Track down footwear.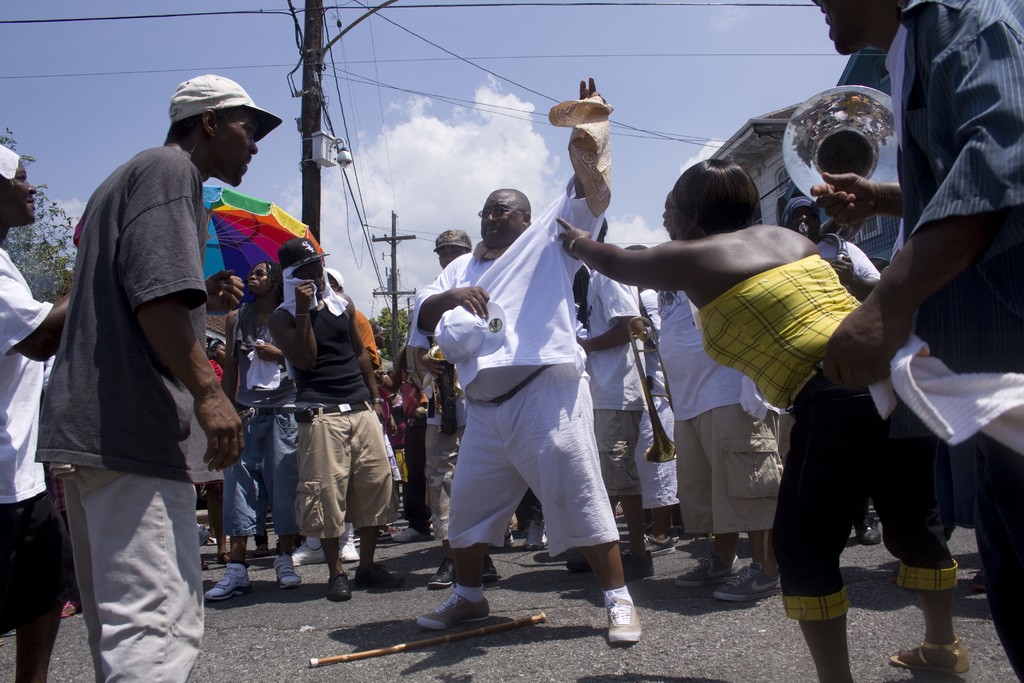
Tracked to 394/529/426/542.
